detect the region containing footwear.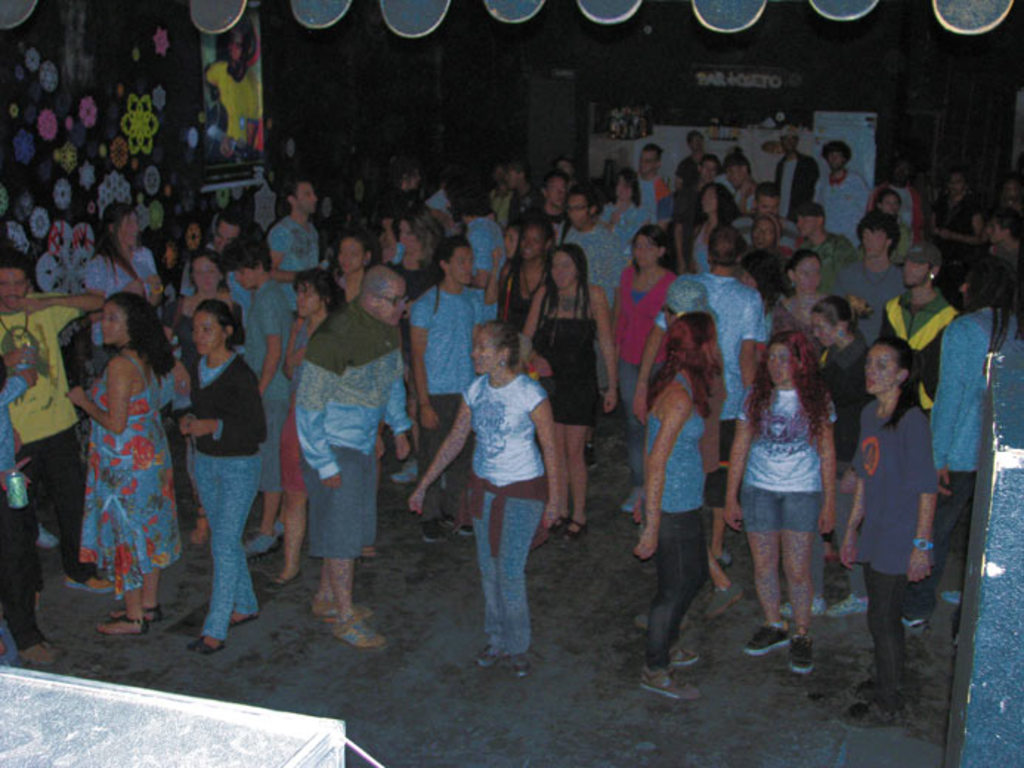
x1=390 y1=456 x2=417 y2=483.
